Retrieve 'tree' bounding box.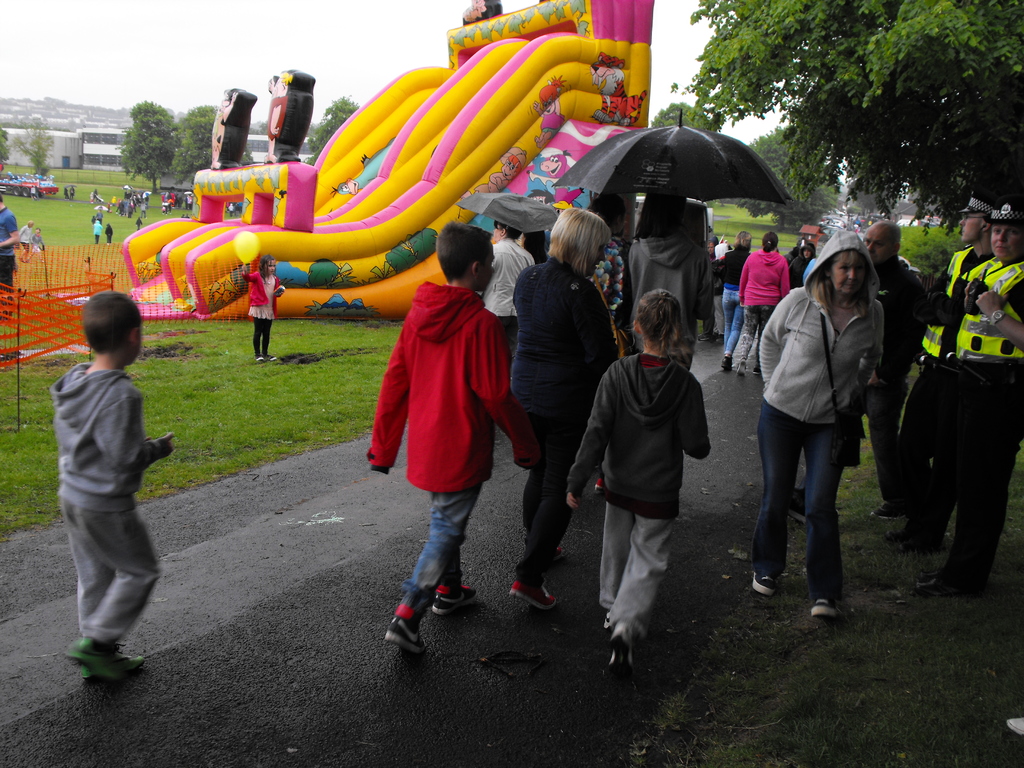
Bounding box: (738, 125, 835, 233).
